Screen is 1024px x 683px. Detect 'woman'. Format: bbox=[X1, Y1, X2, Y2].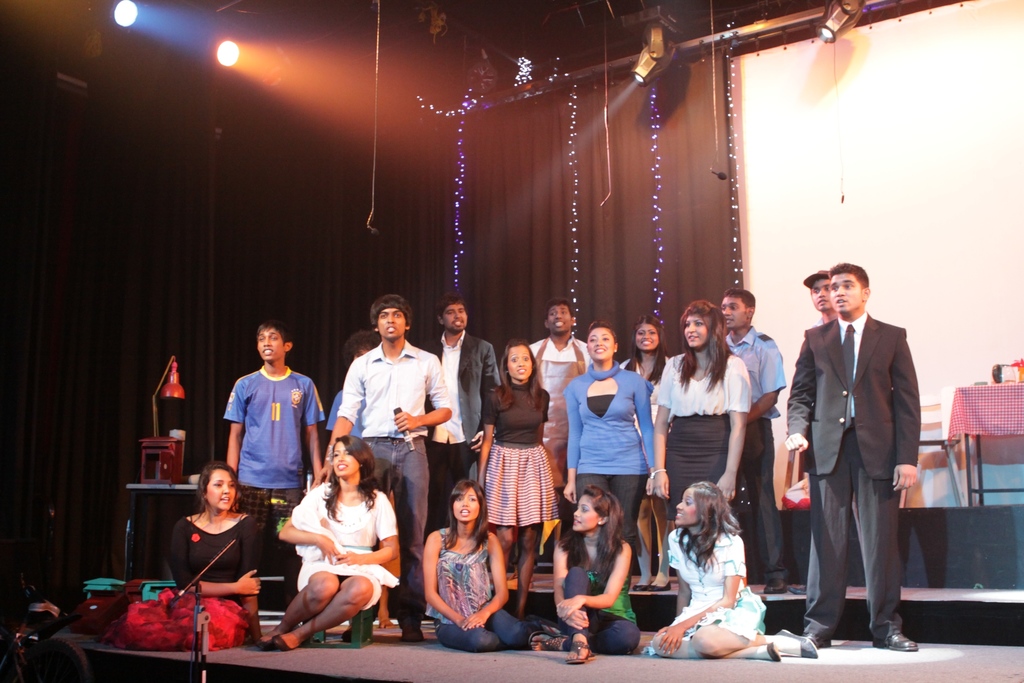
bbox=[271, 434, 401, 650].
